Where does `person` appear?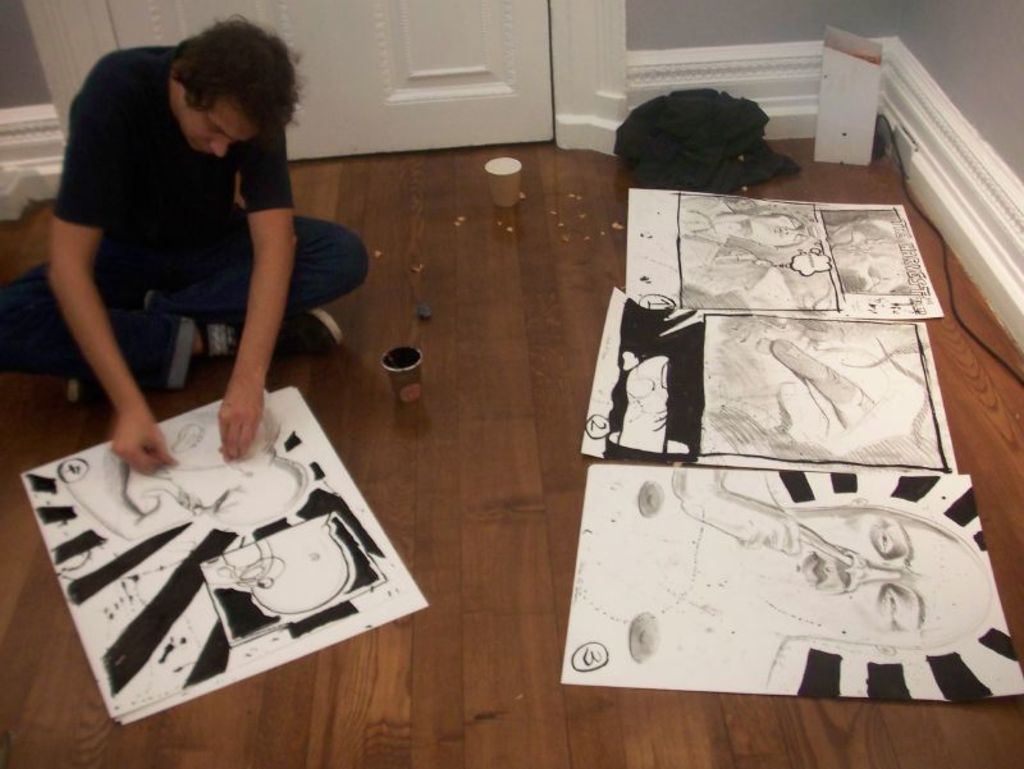
Appears at region(56, 388, 308, 540).
